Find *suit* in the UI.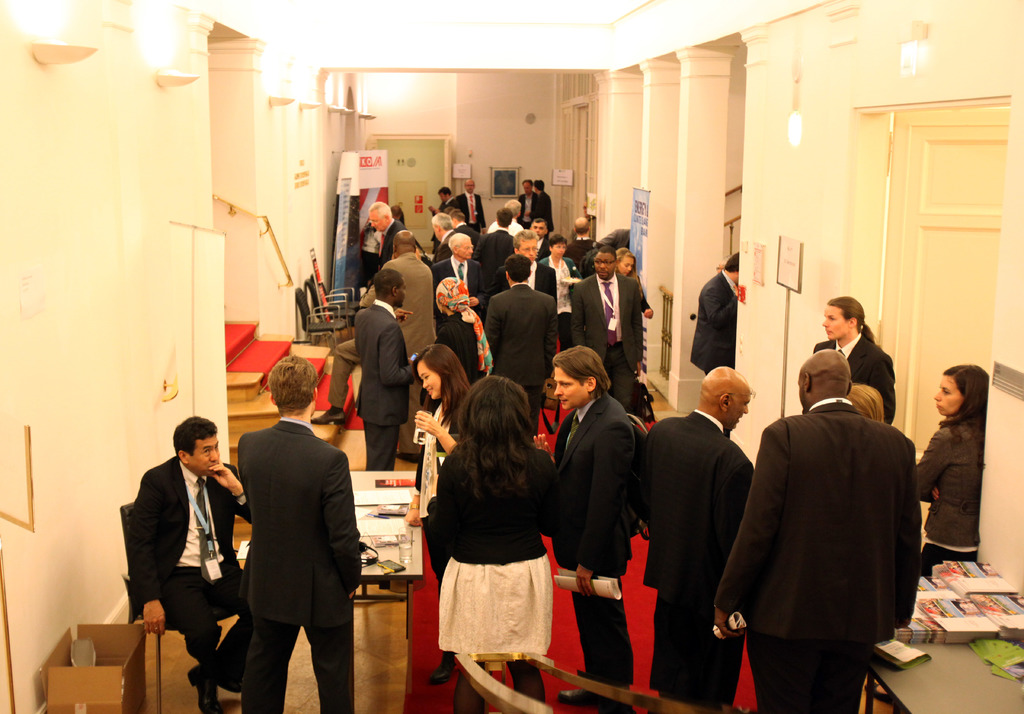
UI element at (812,332,894,426).
